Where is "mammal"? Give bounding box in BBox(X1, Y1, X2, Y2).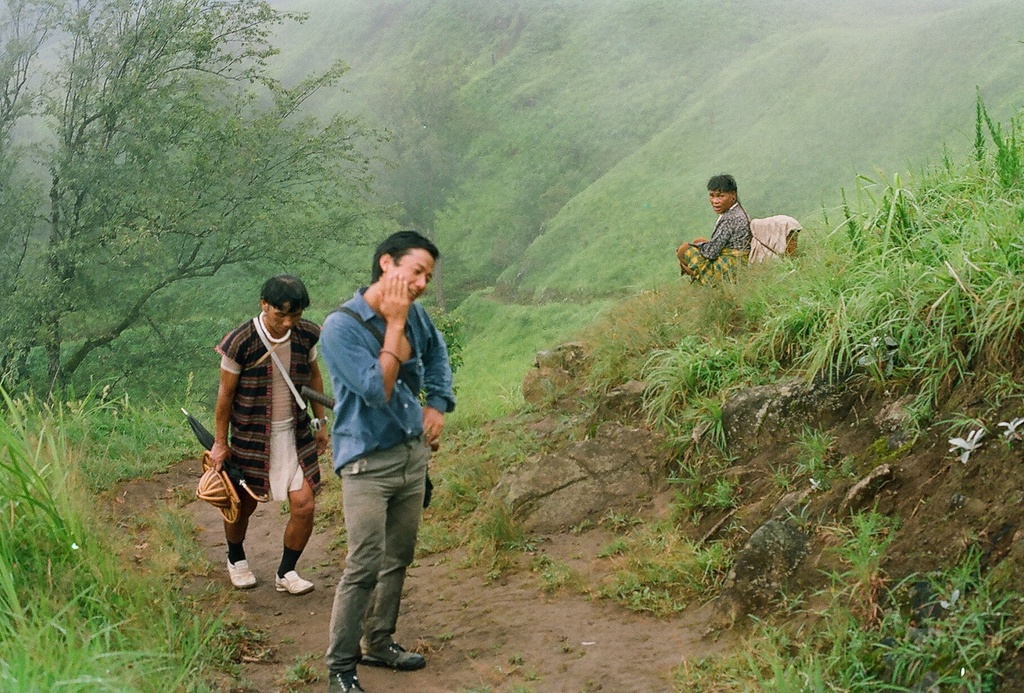
BBox(673, 173, 755, 293).
